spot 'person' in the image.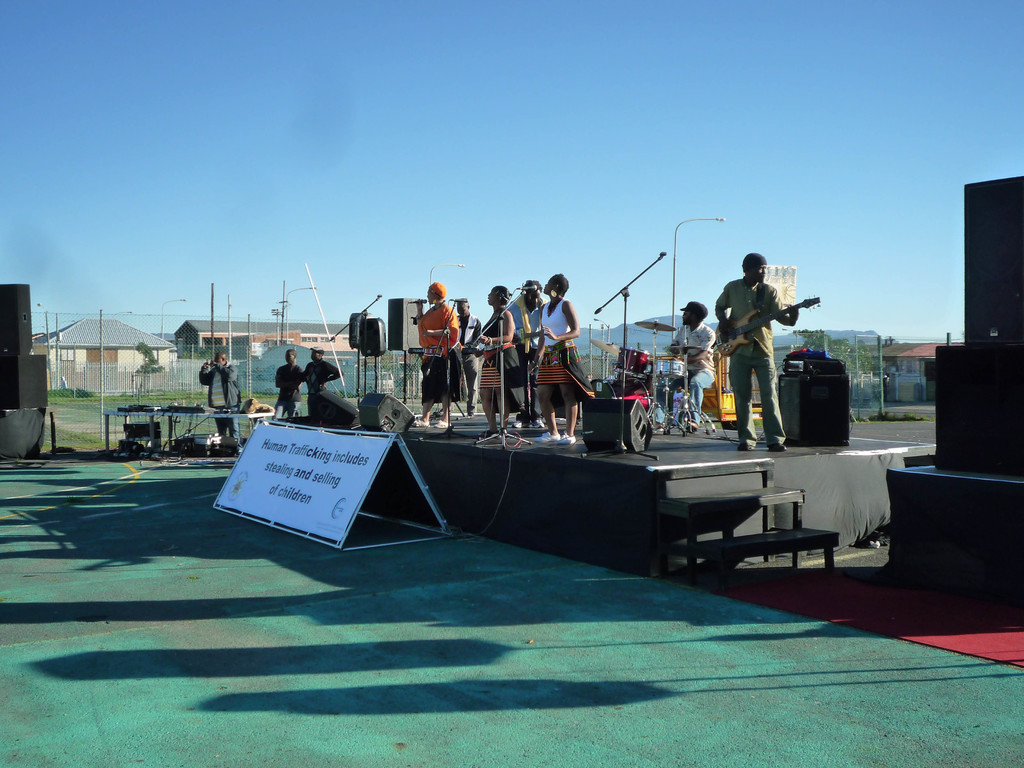
'person' found at x1=272, y1=348, x2=304, y2=422.
